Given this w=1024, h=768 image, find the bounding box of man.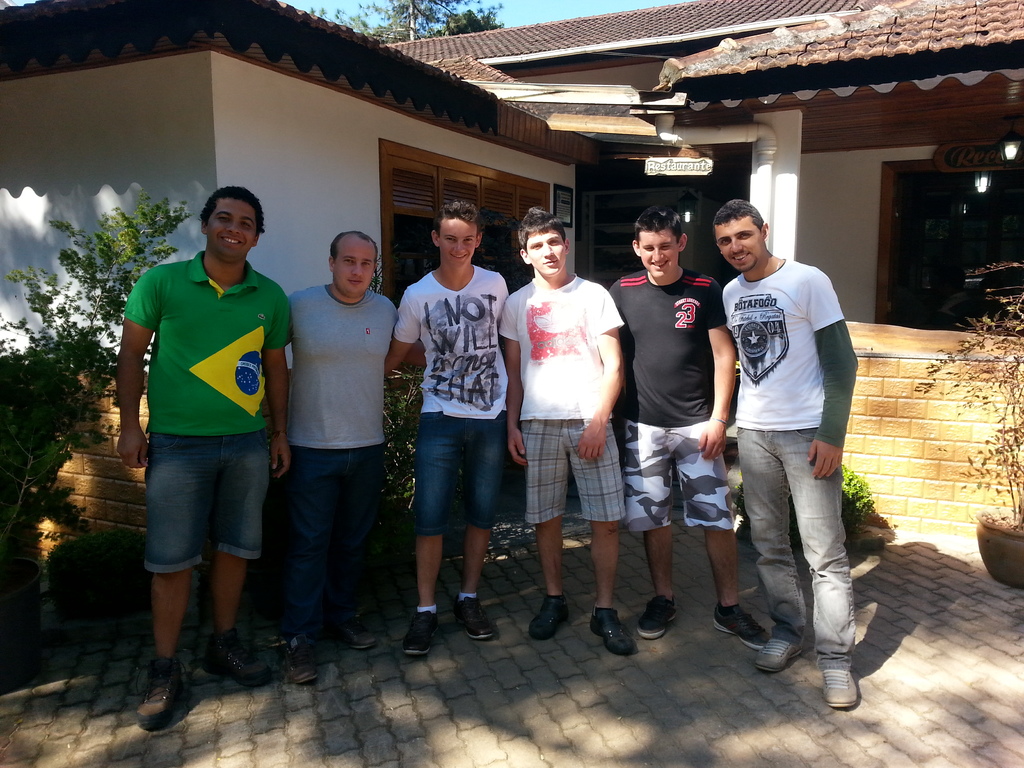
select_region(497, 205, 638, 662).
